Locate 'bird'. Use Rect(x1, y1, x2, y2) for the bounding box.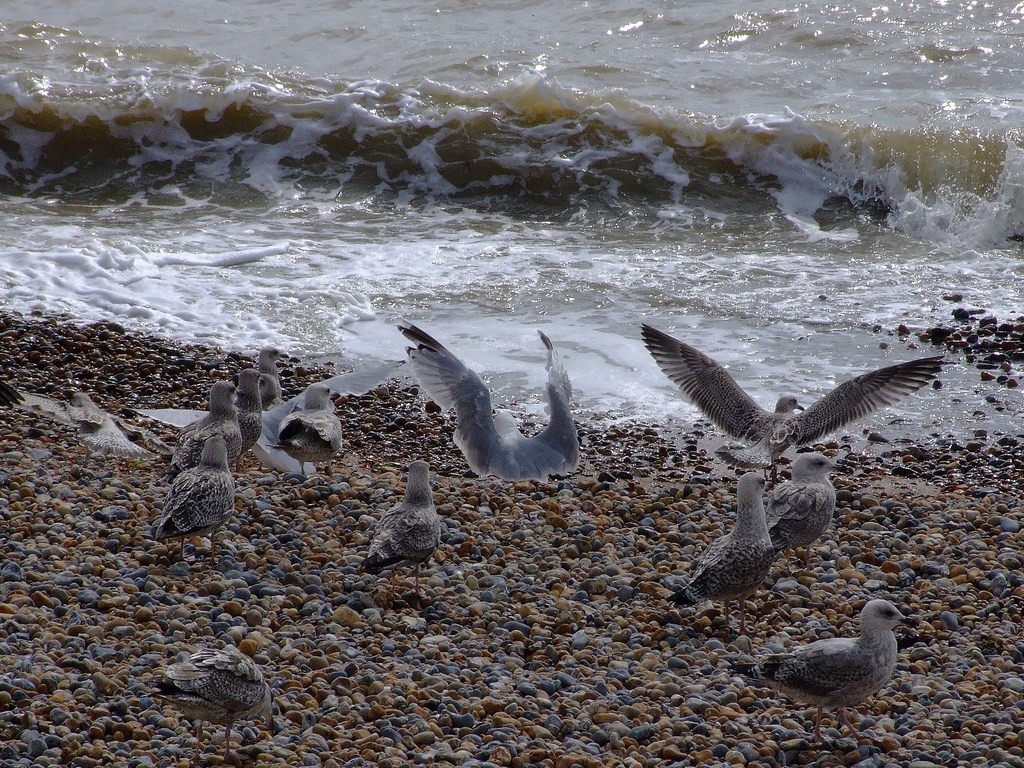
Rect(657, 467, 781, 633).
